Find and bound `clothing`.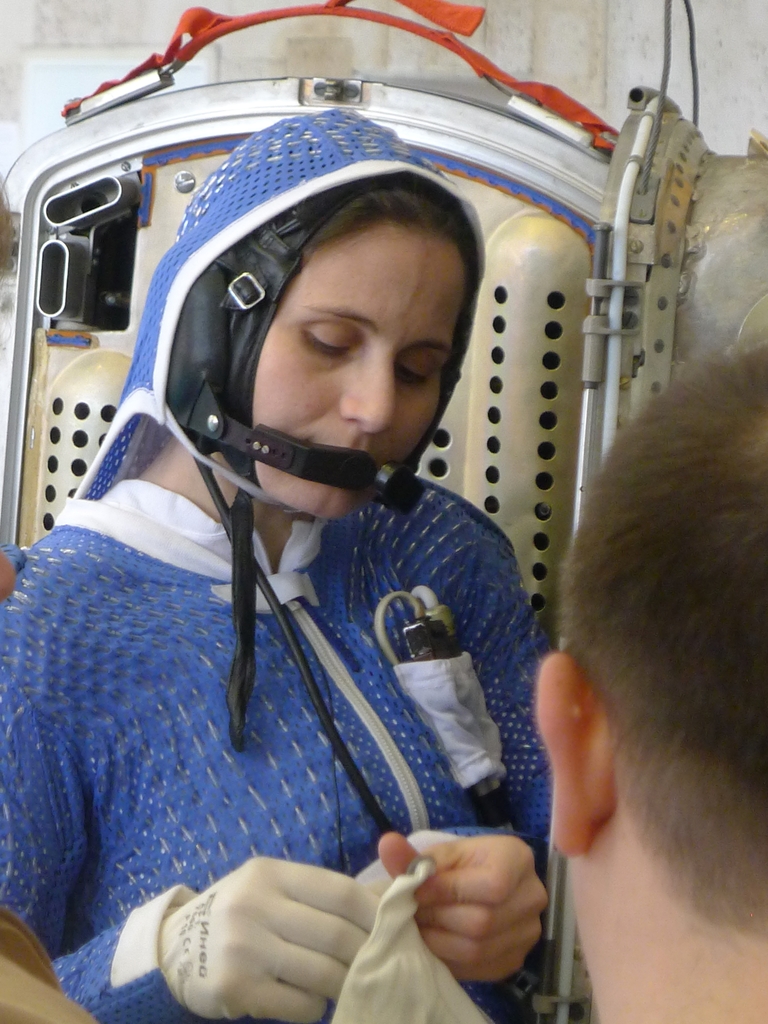
Bound: <box>0,104,551,1023</box>.
